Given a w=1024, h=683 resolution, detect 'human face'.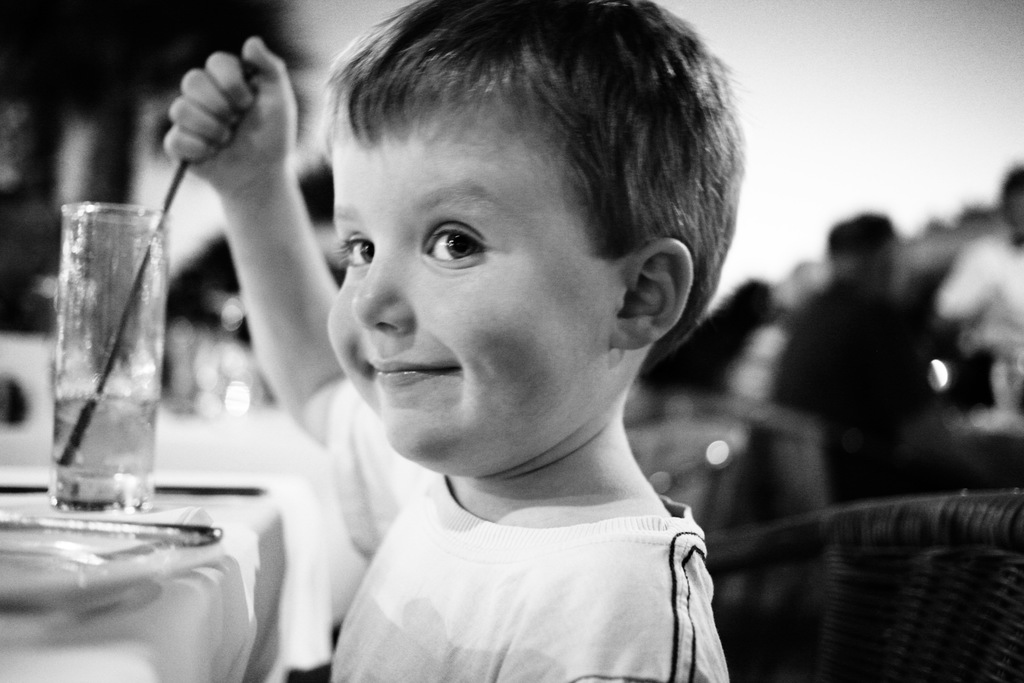
326, 83, 604, 466.
